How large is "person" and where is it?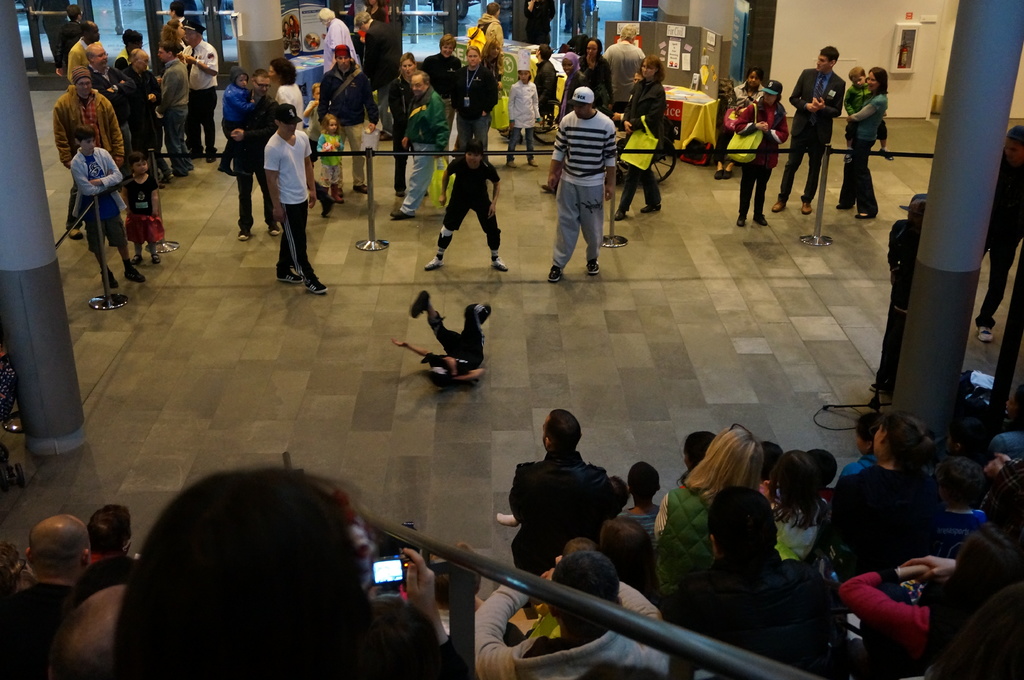
Bounding box: (left=404, top=71, right=447, bottom=215).
